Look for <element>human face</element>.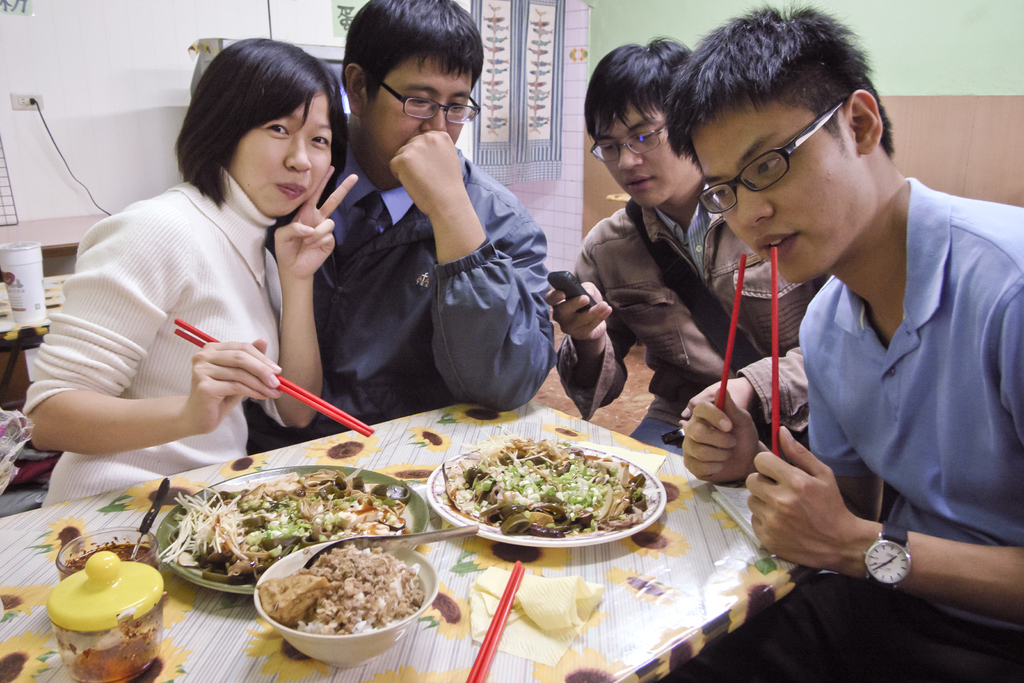
Found: bbox=(372, 54, 476, 163).
